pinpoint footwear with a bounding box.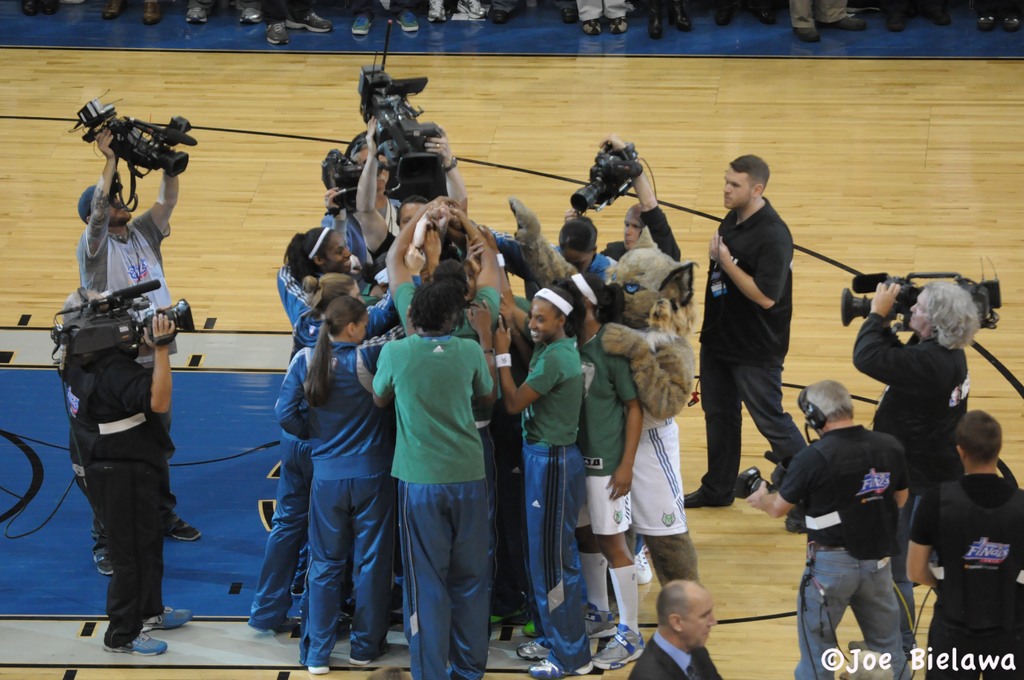
{"x1": 248, "y1": 622, "x2": 301, "y2": 635}.
